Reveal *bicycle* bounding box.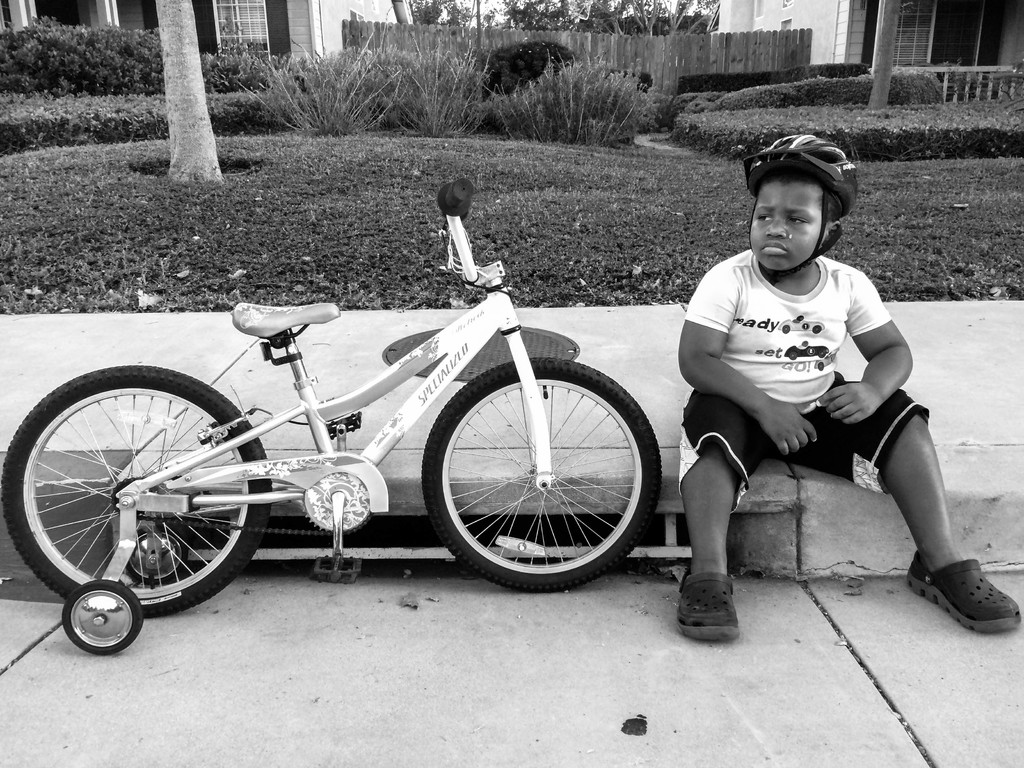
Revealed: 48:223:695:642.
